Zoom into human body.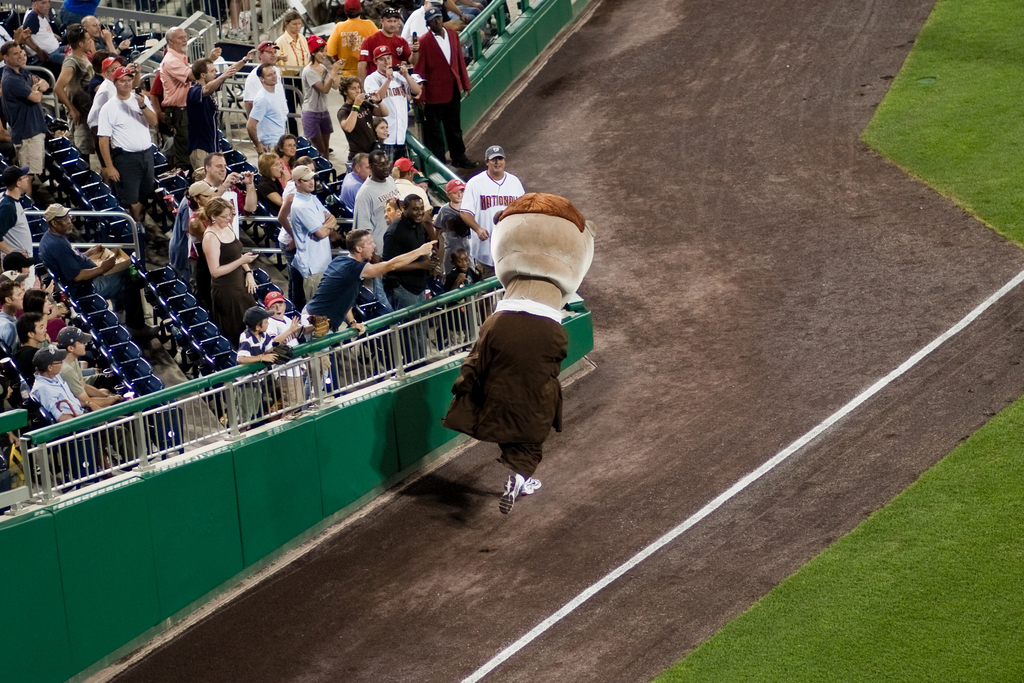
Zoom target: crop(411, 10, 476, 164).
